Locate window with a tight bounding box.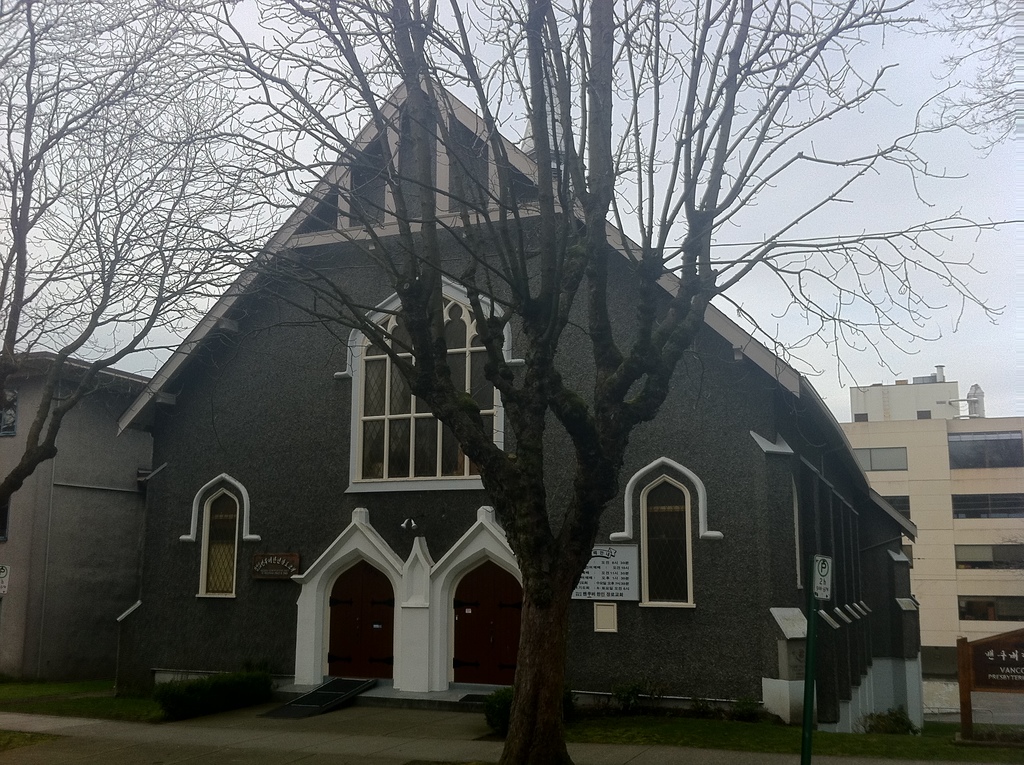
pyautogui.locateOnScreen(620, 443, 714, 638).
